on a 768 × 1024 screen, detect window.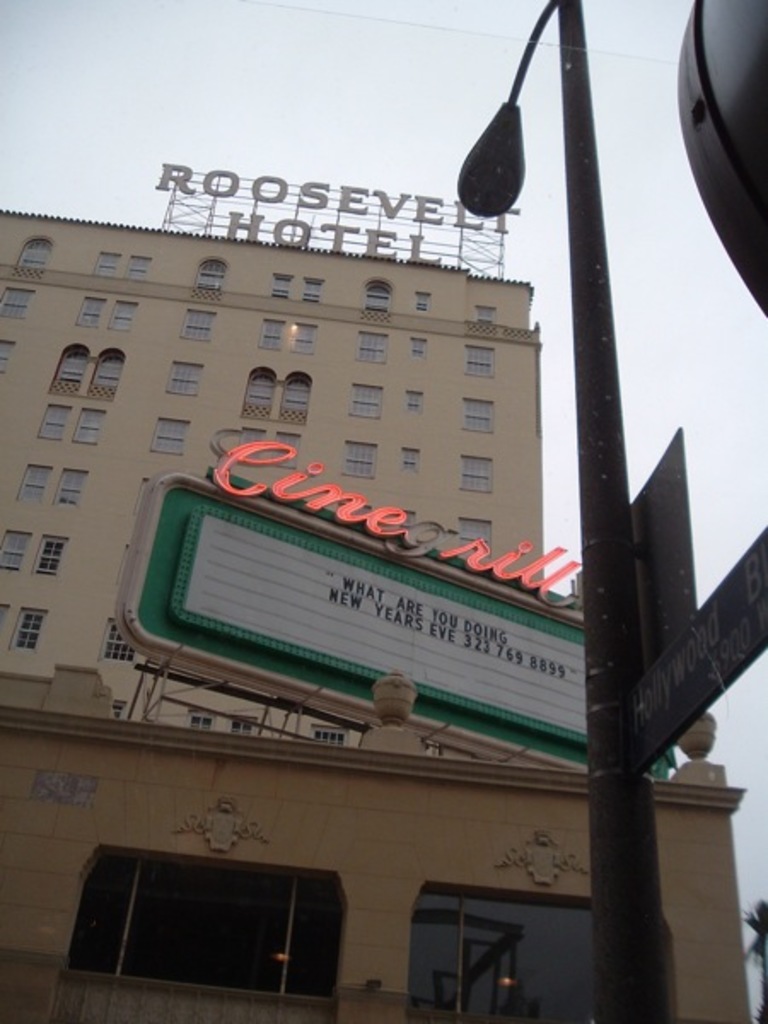
x1=63, y1=471, x2=82, y2=503.
